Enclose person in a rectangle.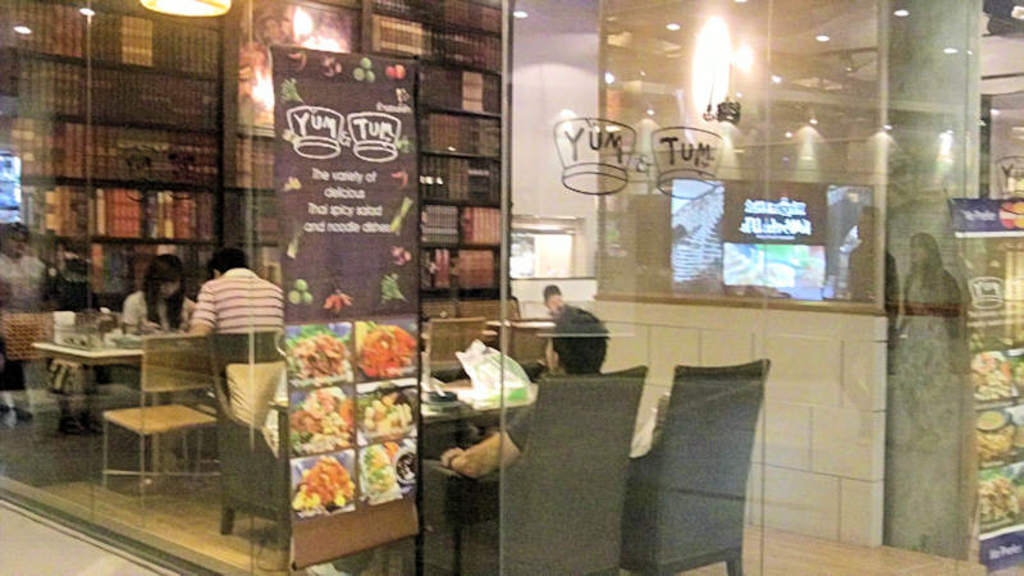
114 256 197 334.
